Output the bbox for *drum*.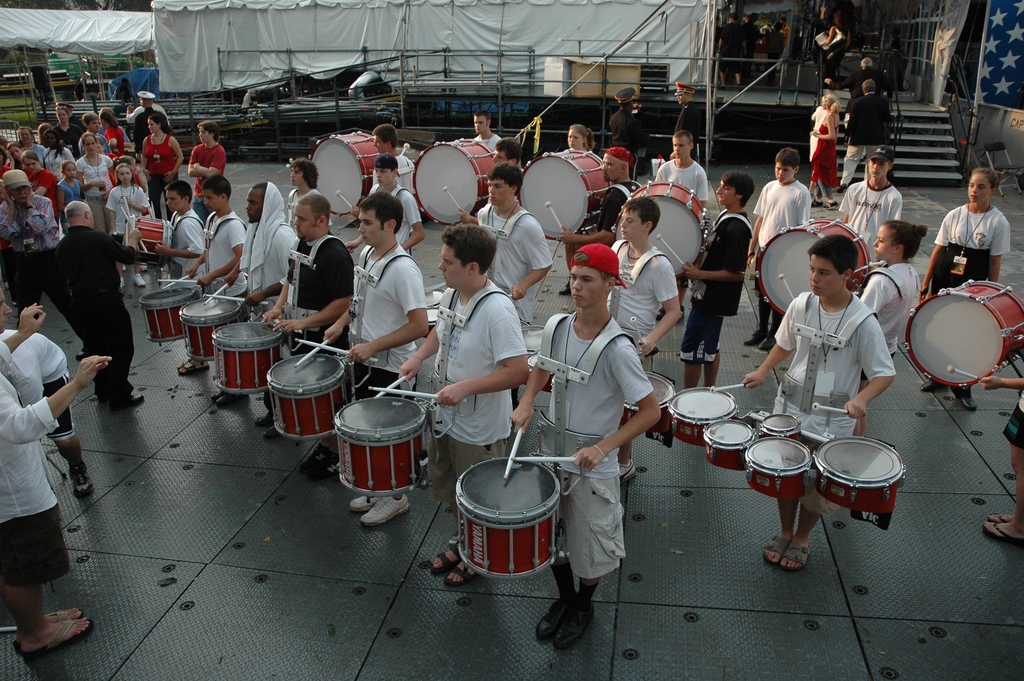
locate(516, 146, 615, 243).
